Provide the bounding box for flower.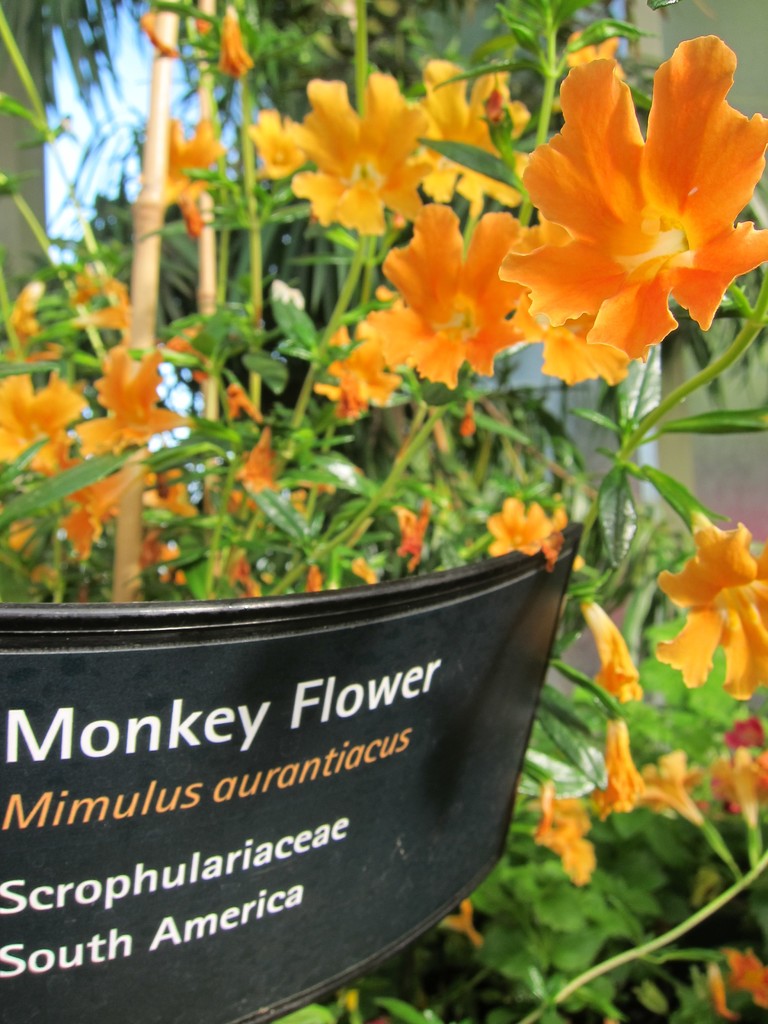
572, 600, 642, 711.
